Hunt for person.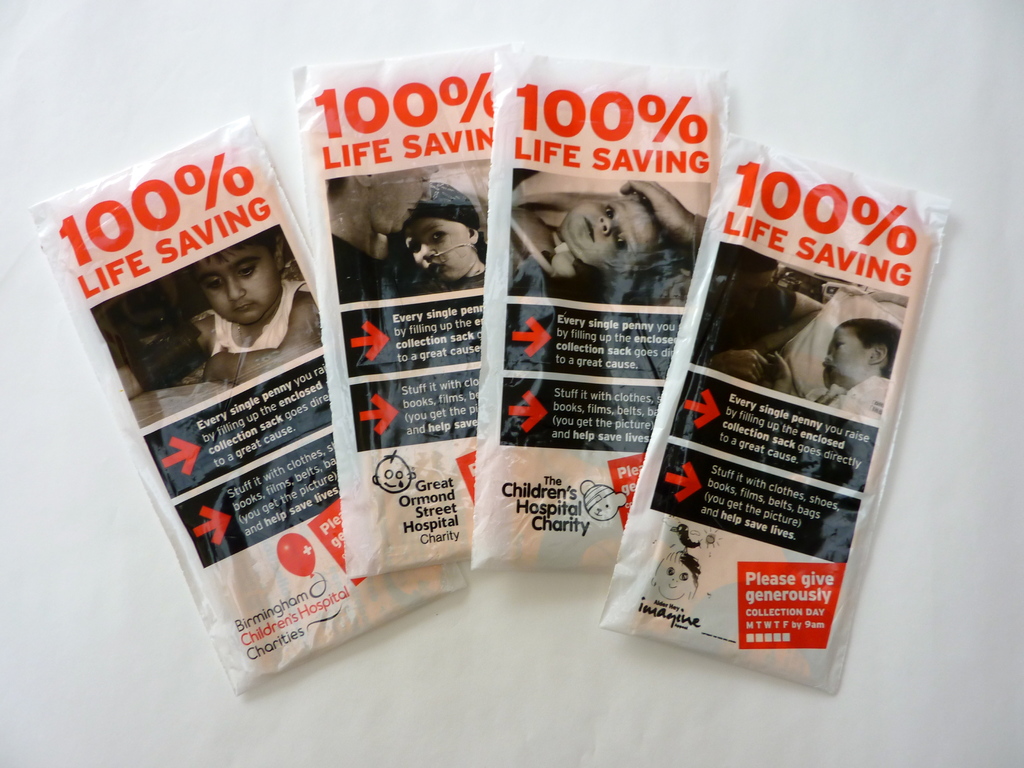
Hunted down at bbox=[336, 167, 435, 308].
